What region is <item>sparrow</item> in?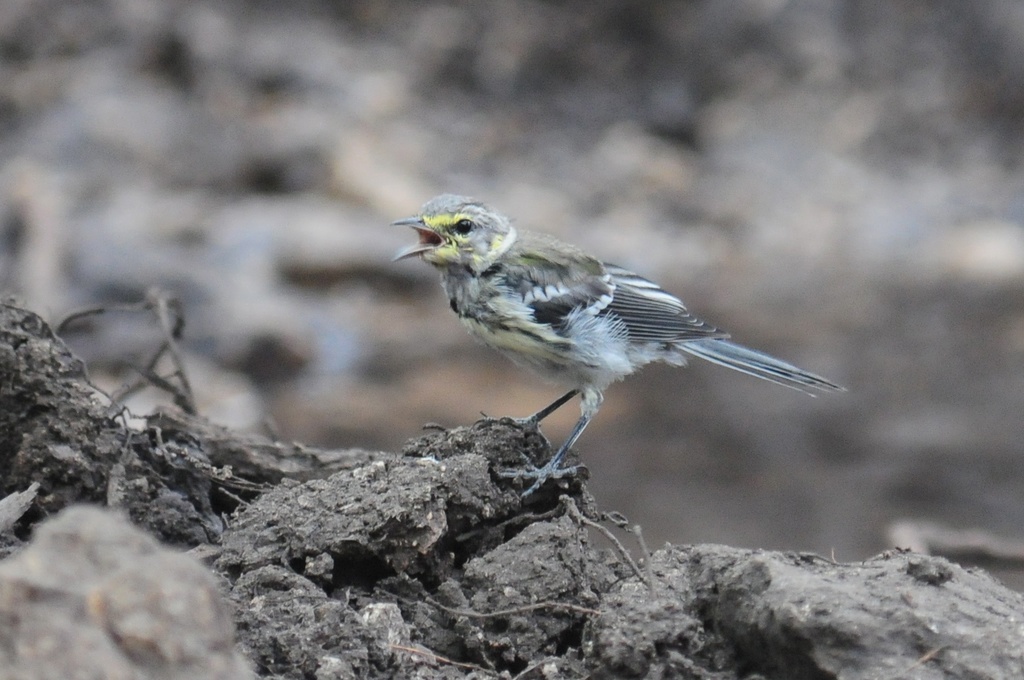
382,194,836,496.
